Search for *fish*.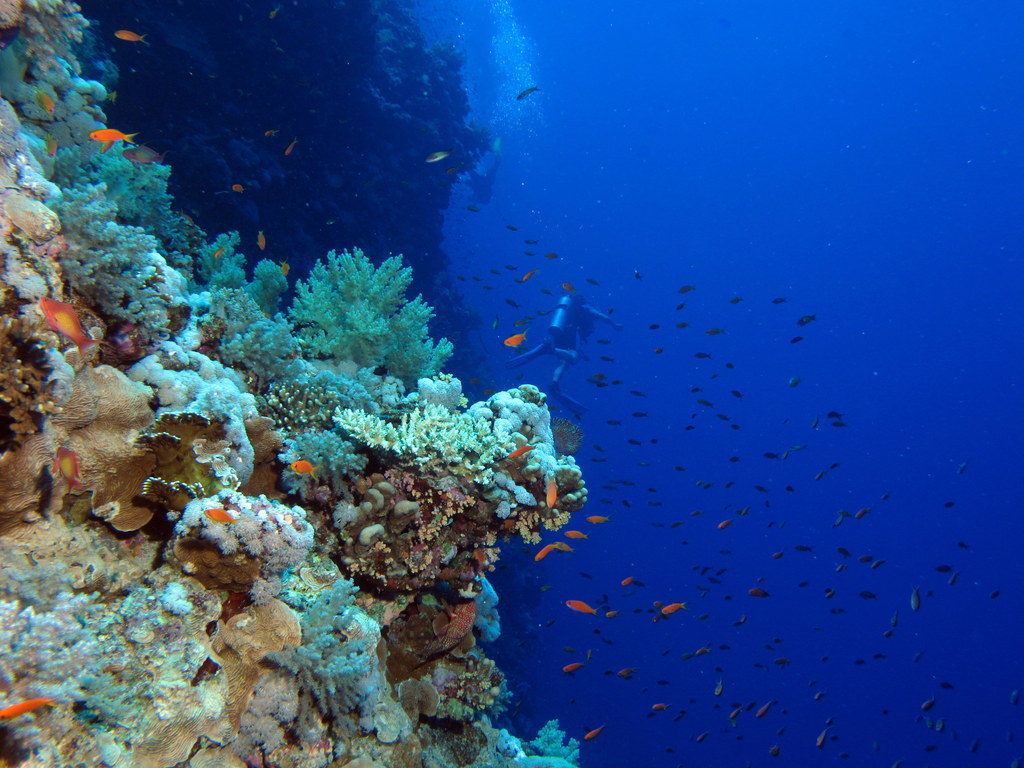
Found at crop(505, 260, 521, 273).
